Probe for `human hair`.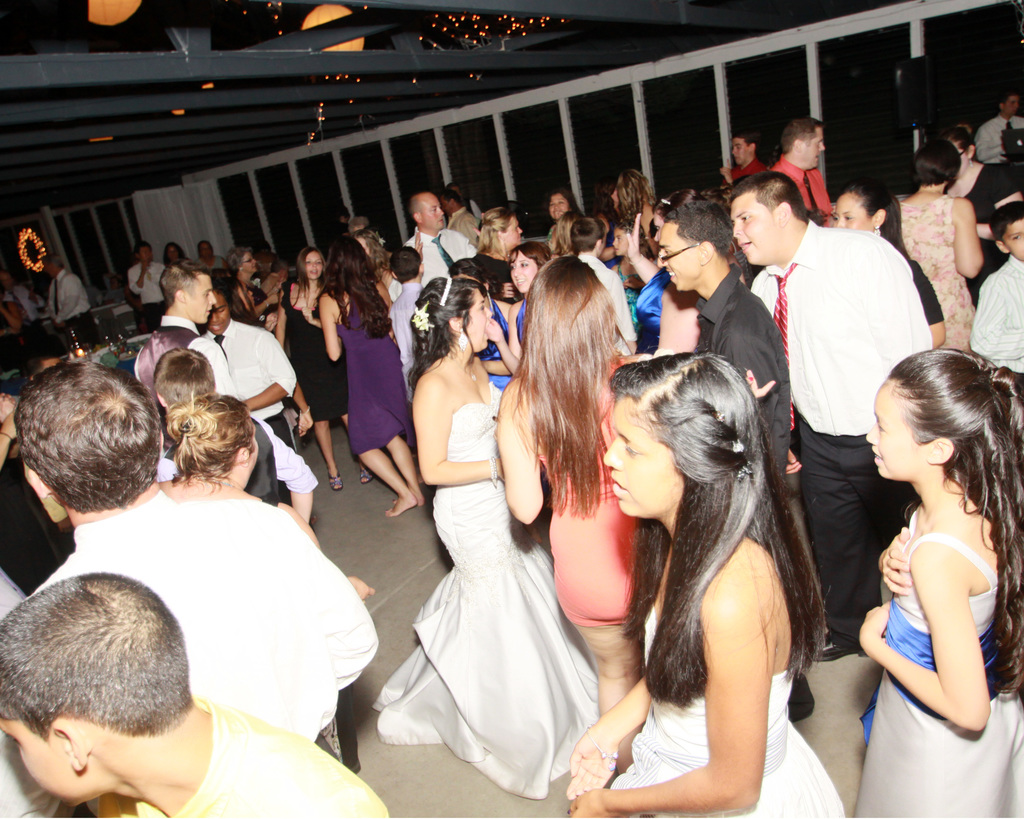
Probe result: (891,342,1023,696).
